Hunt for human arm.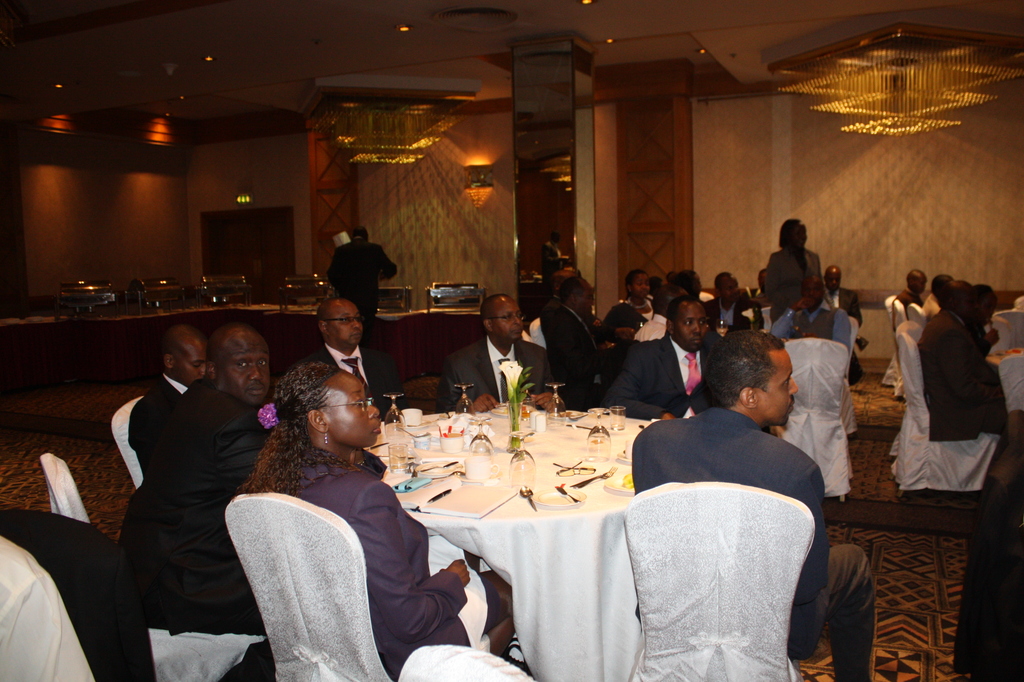
Hunted down at bbox=[211, 434, 276, 487].
